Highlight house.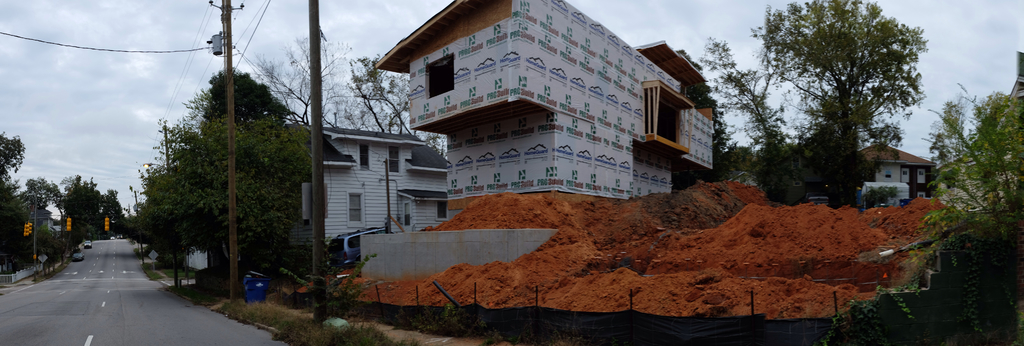
Highlighted region: (291, 104, 462, 263).
